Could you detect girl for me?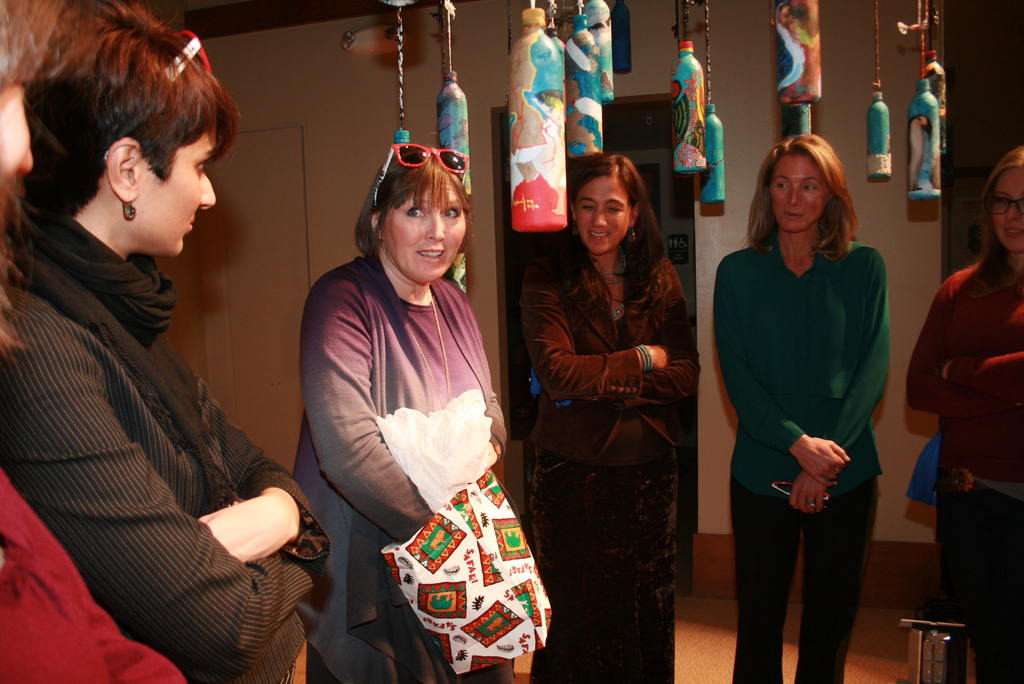
Detection result: 530 152 696 683.
